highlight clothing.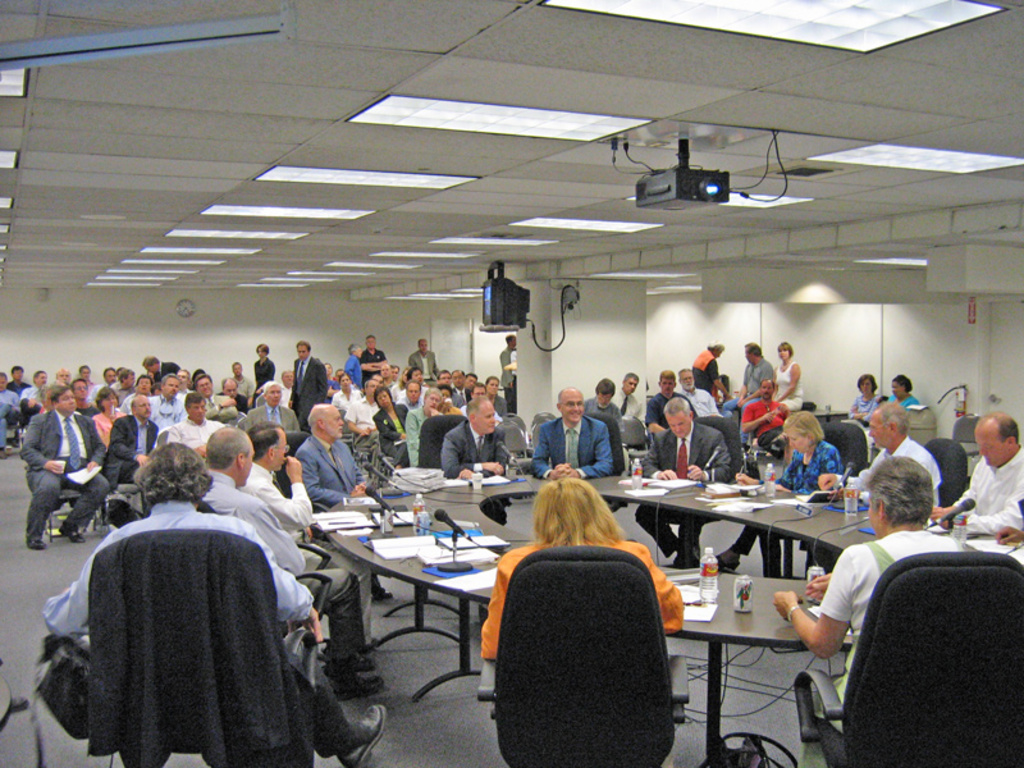
Highlighted region: [left=673, top=387, right=745, bottom=426].
